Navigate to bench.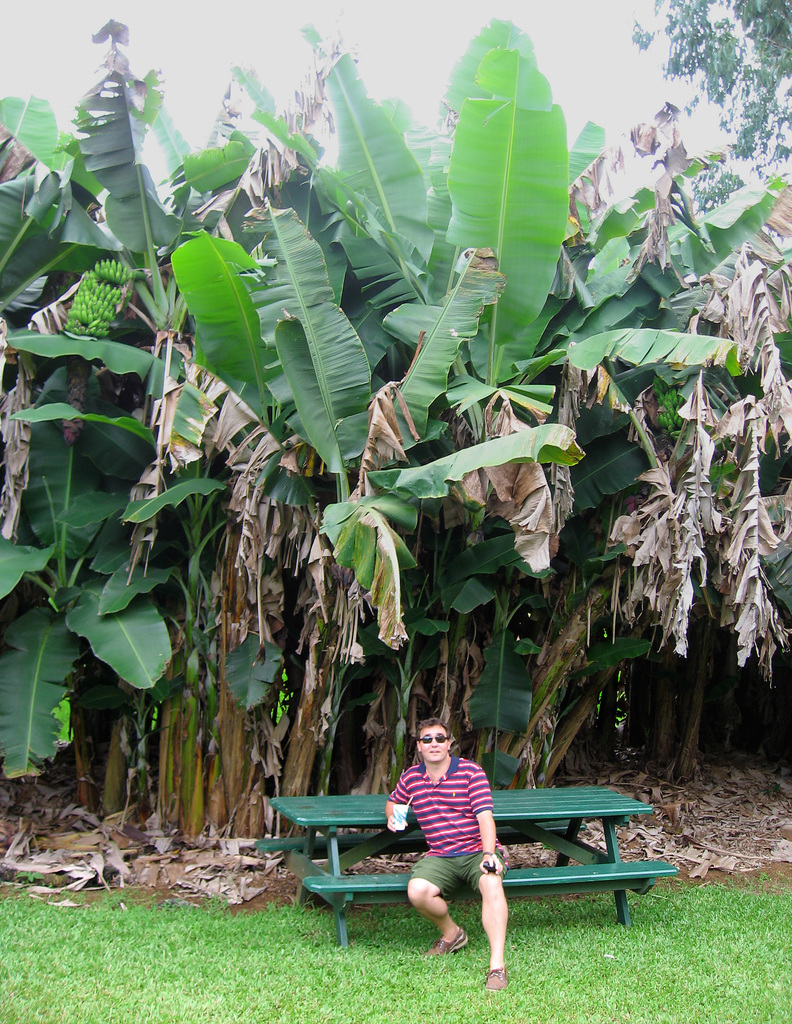
Navigation target: <bbox>281, 764, 651, 974</bbox>.
